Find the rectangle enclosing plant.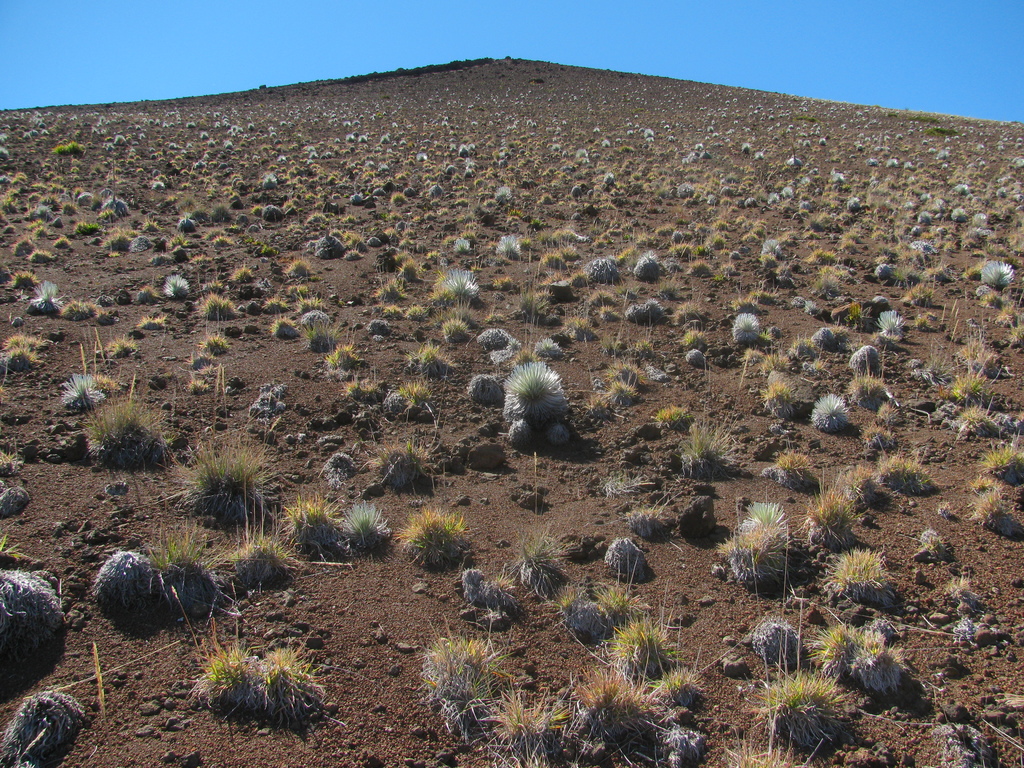
(x1=161, y1=428, x2=289, y2=524).
